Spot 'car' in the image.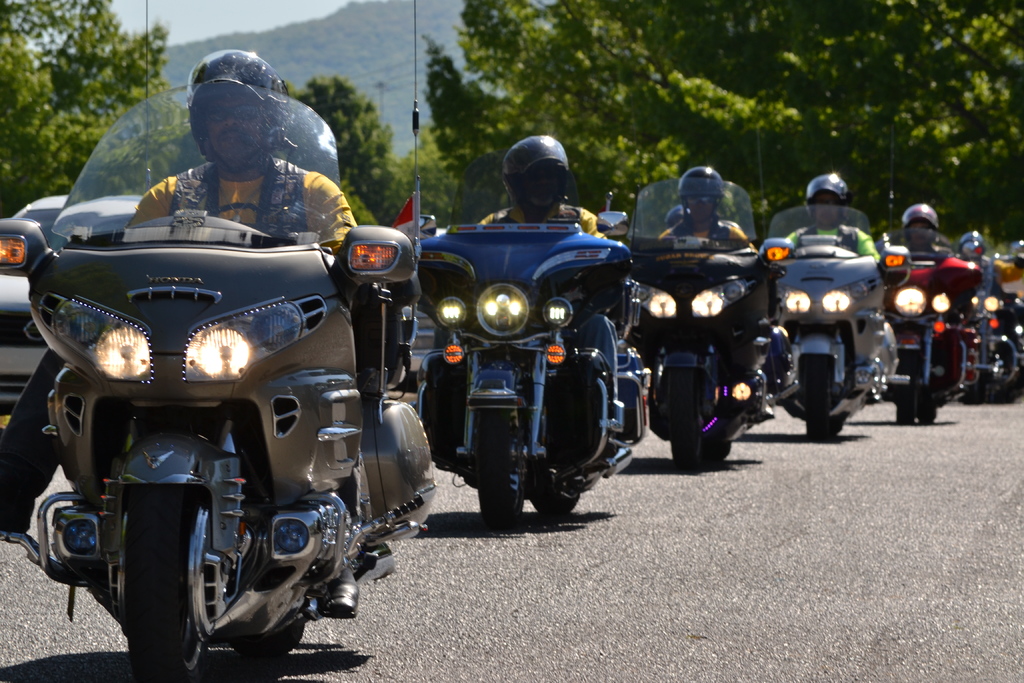
'car' found at left=988, top=241, right=1023, bottom=403.
